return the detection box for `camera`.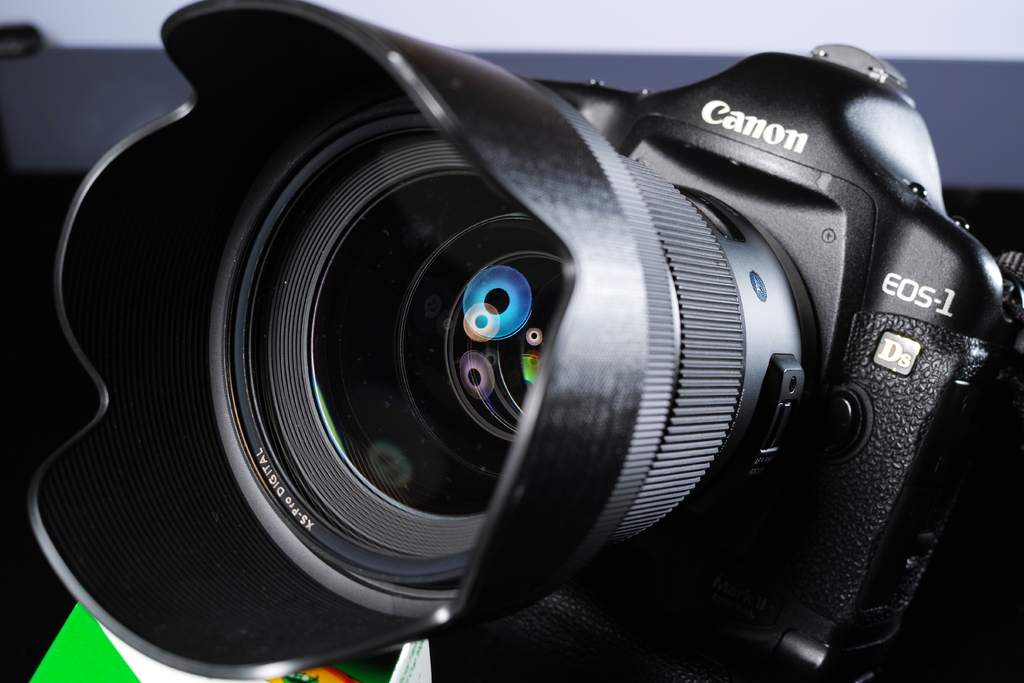
(0, 0, 1023, 682).
